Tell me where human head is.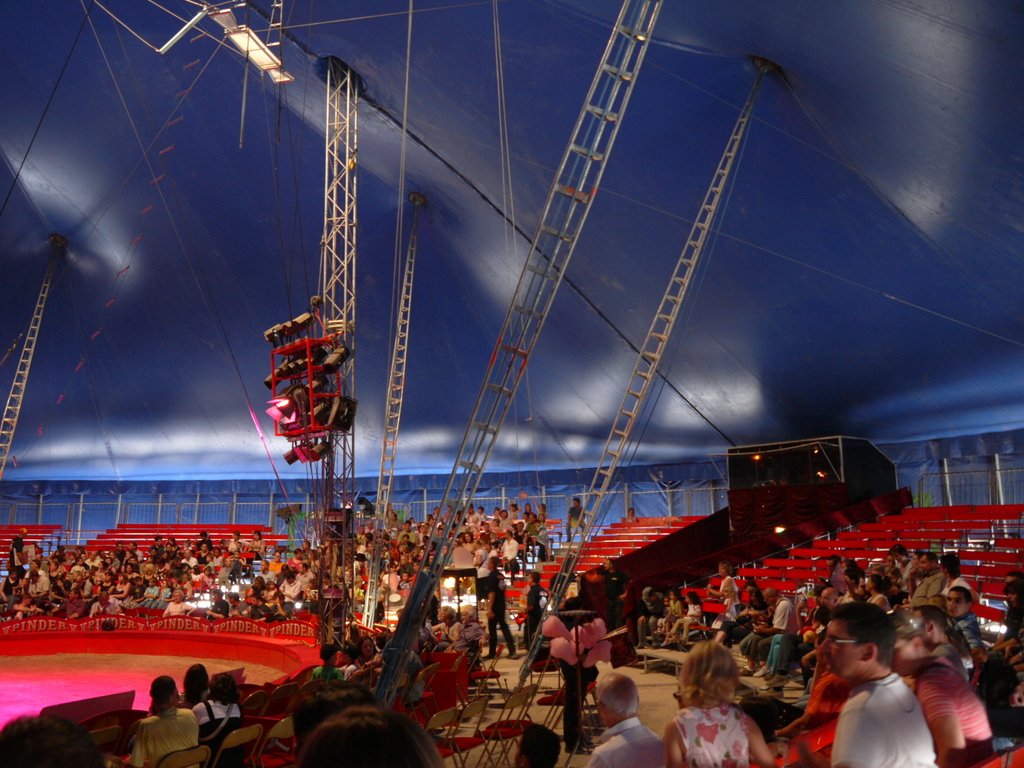
human head is at {"left": 602, "top": 558, "right": 614, "bottom": 573}.
